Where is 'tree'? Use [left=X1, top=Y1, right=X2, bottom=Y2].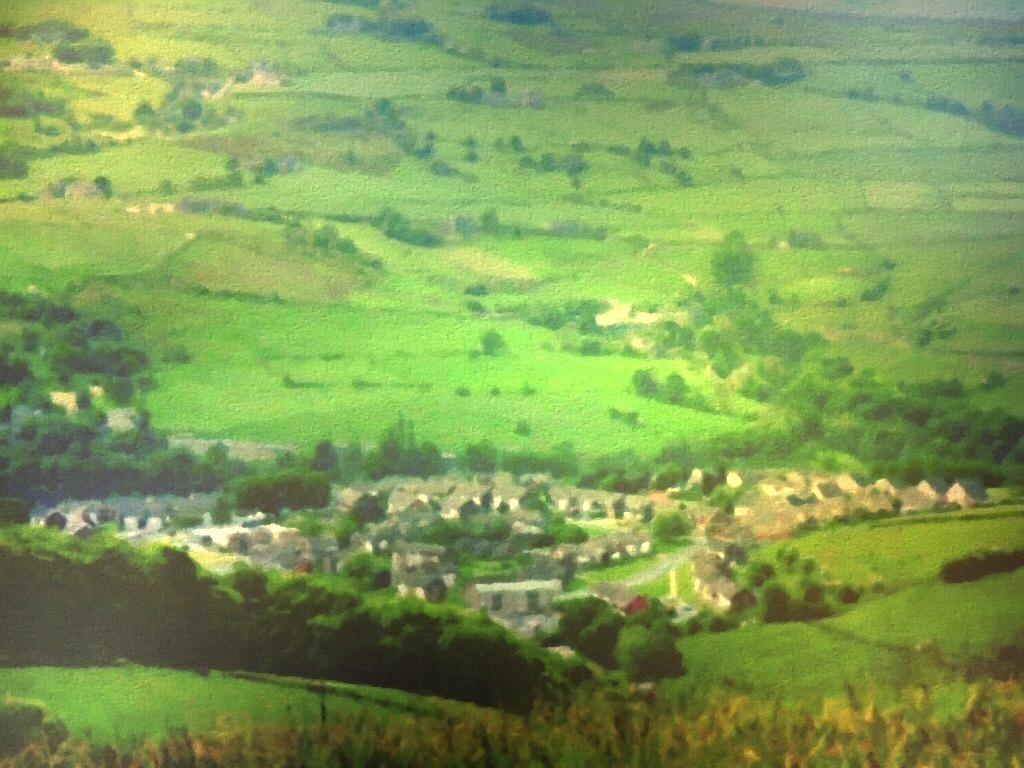
[left=374, top=93, right=406, bottom=132].
